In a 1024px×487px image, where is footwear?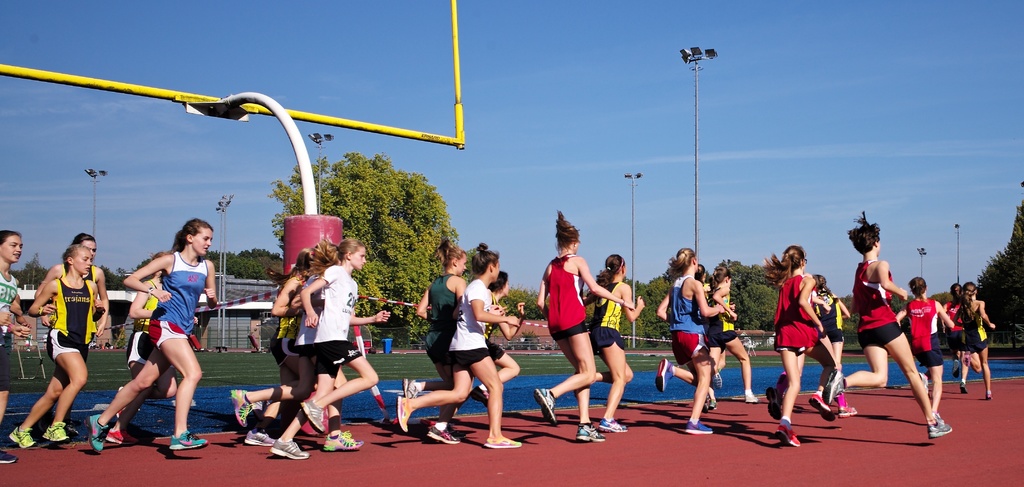
<bbox>323, 426, 362, 455</bbox>.
